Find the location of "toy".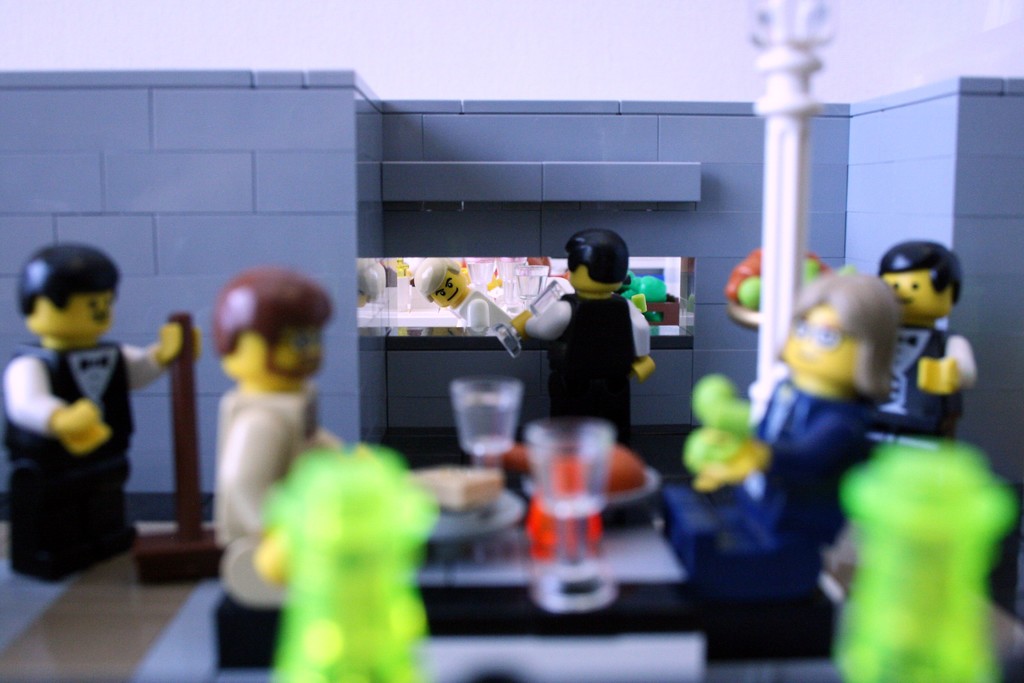
Location: 700, 272, 881, 574.
